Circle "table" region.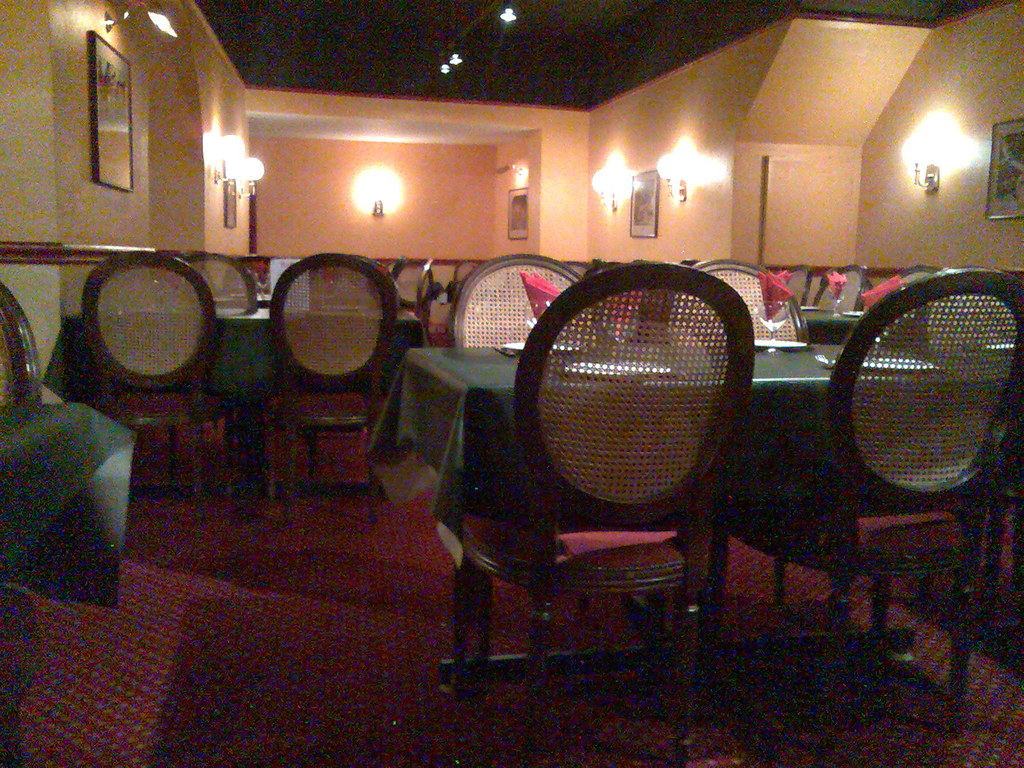
Region: l=33, t=285, r=426, b=493.
